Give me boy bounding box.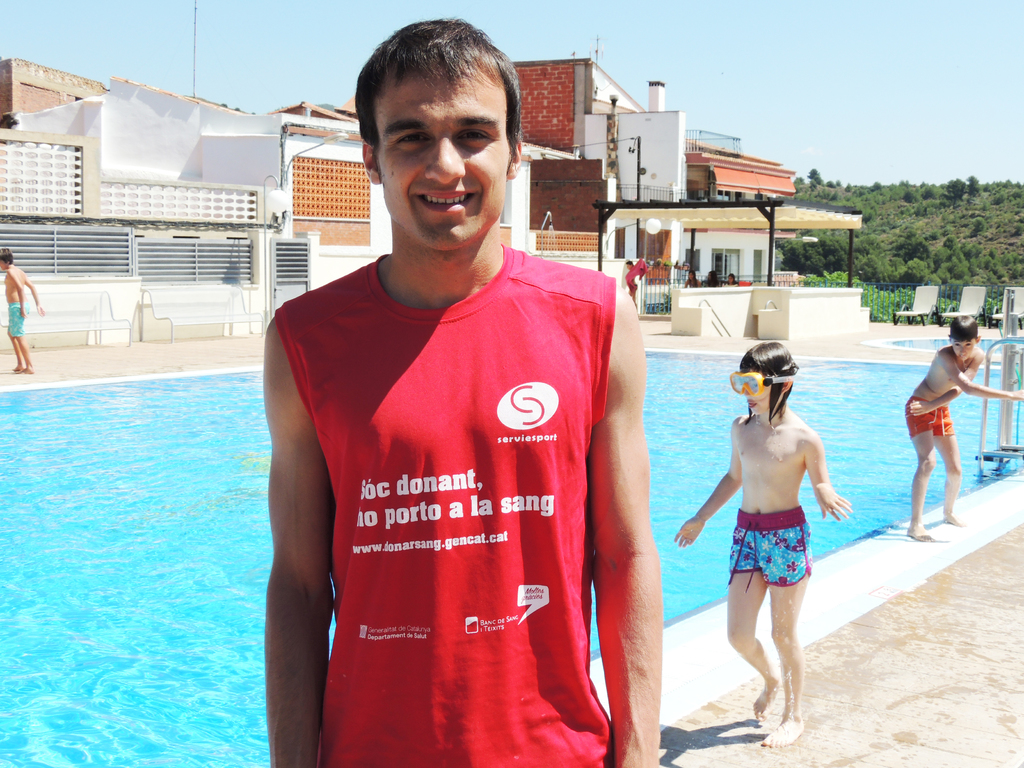
Rect(903, 316, 1023, 541).
